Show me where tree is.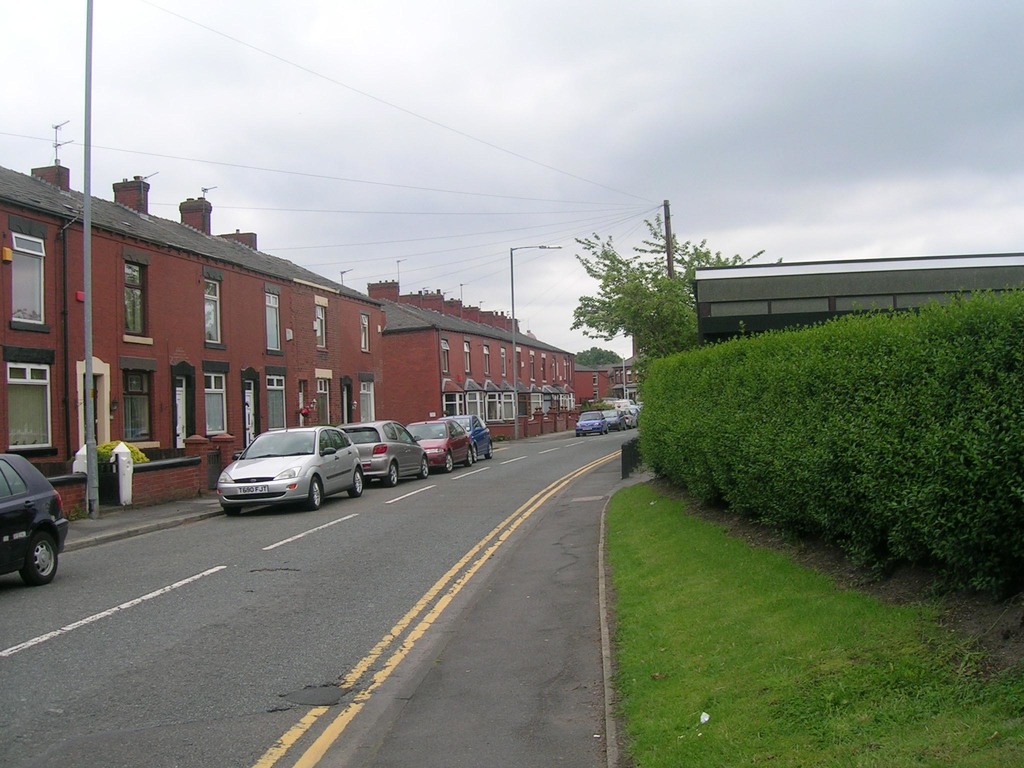
tree is at bbox(572, 346, 624, 367).
